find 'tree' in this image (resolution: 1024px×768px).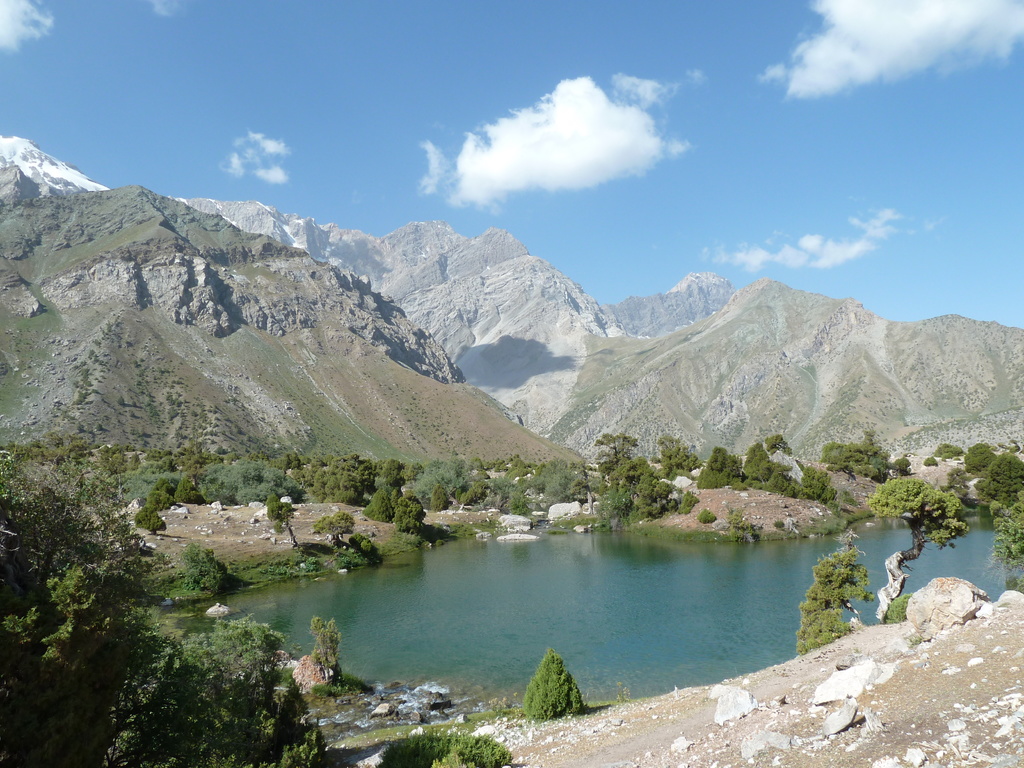
458/471/500/509.
